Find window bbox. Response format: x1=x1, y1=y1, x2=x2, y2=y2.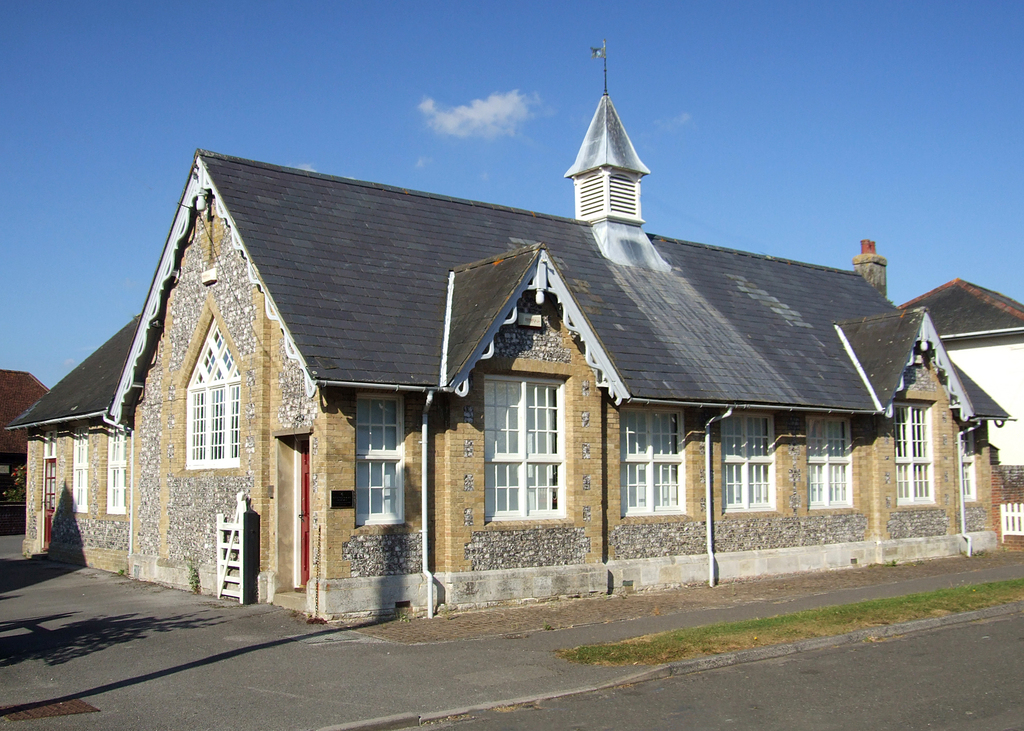
x1=106, y1=430, x2=124, y2=506.
